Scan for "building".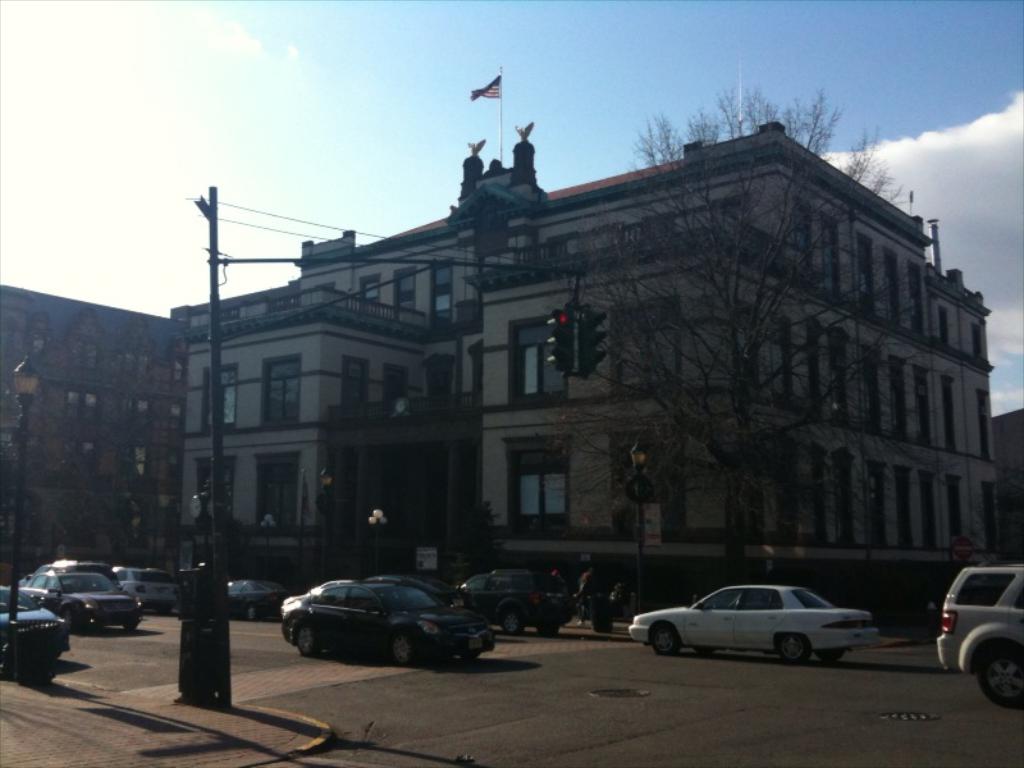
Scan result: 993,401,1023,566.
